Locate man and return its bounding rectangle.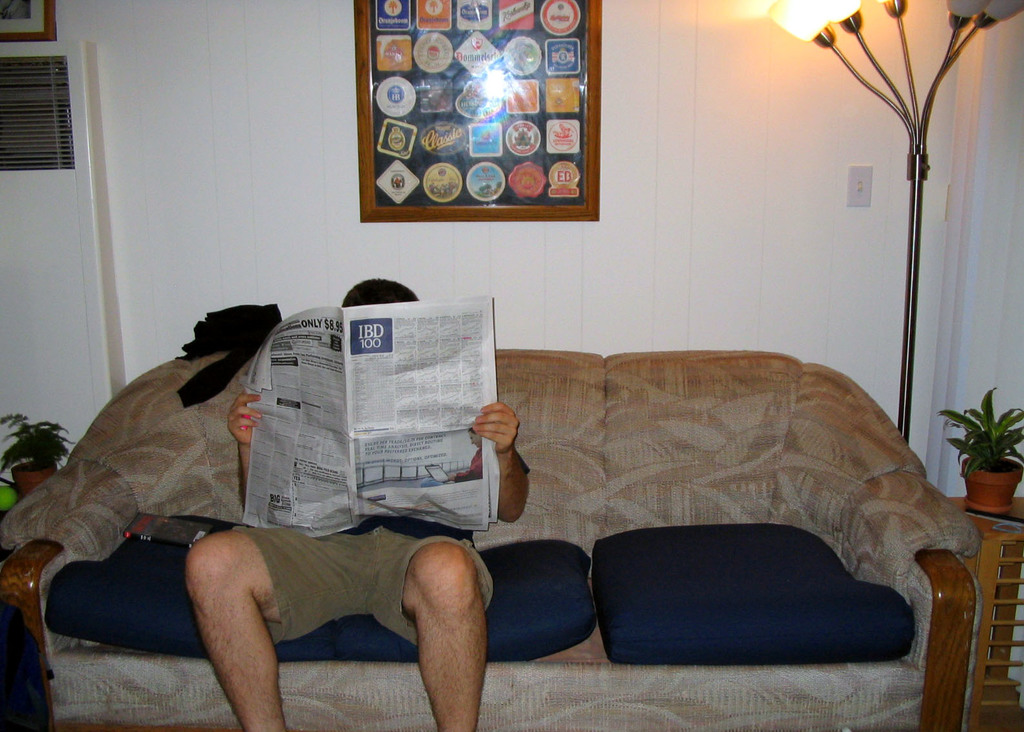
188,281,528,731.
